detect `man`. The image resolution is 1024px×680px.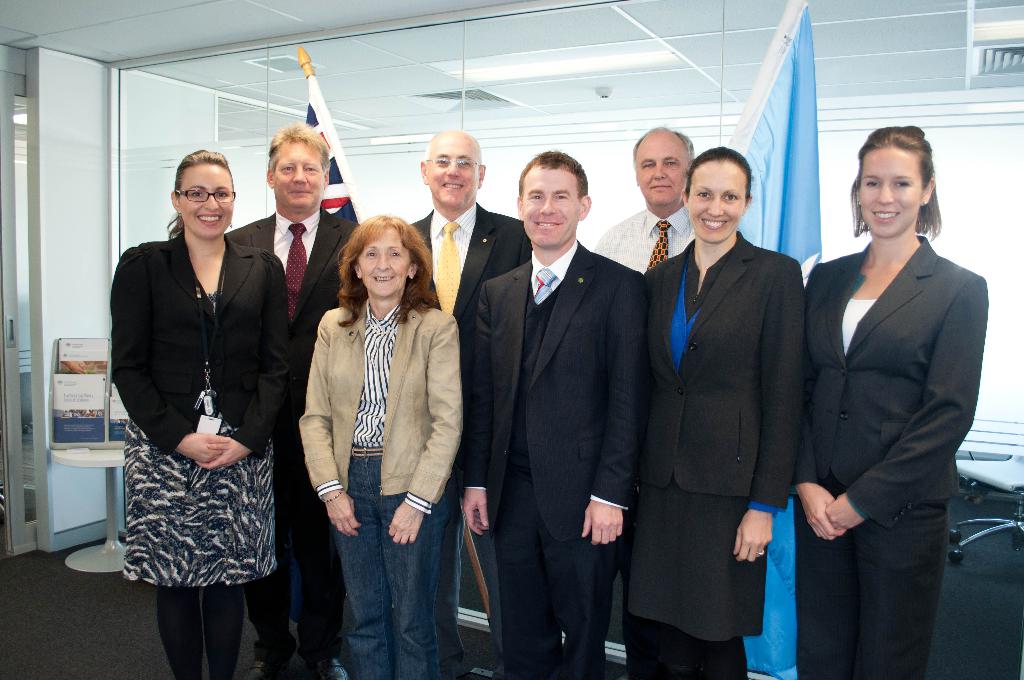
[left=467, top=152, right=643, bottom=679].
